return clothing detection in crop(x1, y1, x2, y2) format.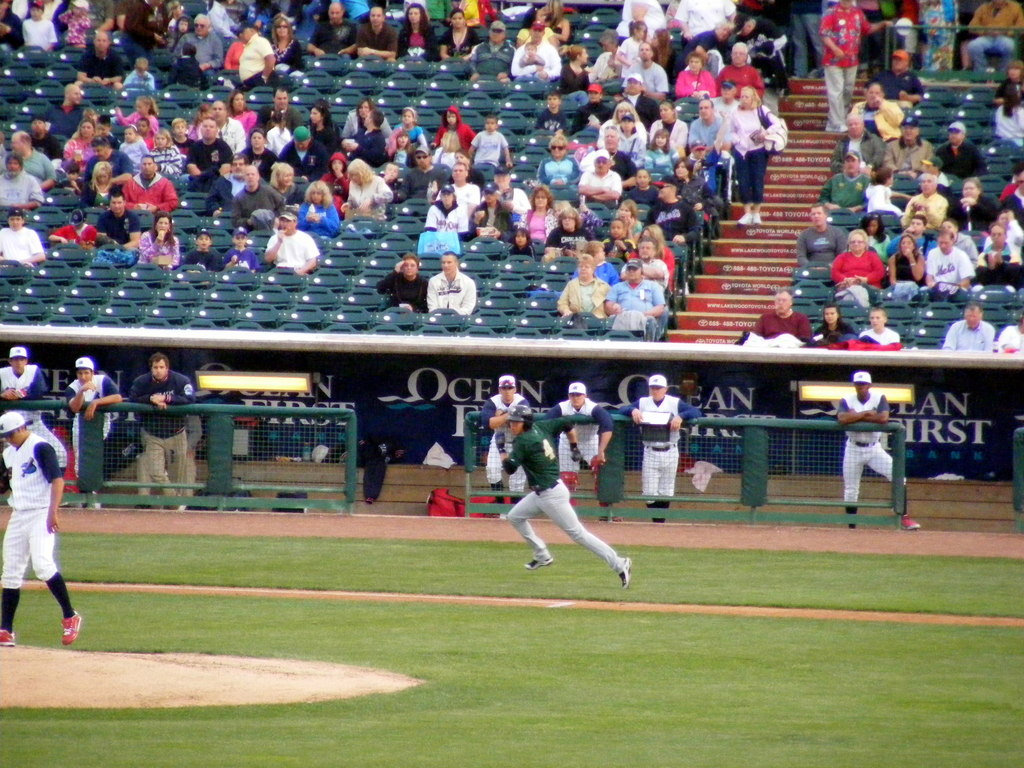
crop(418, 175, 477, 230).
